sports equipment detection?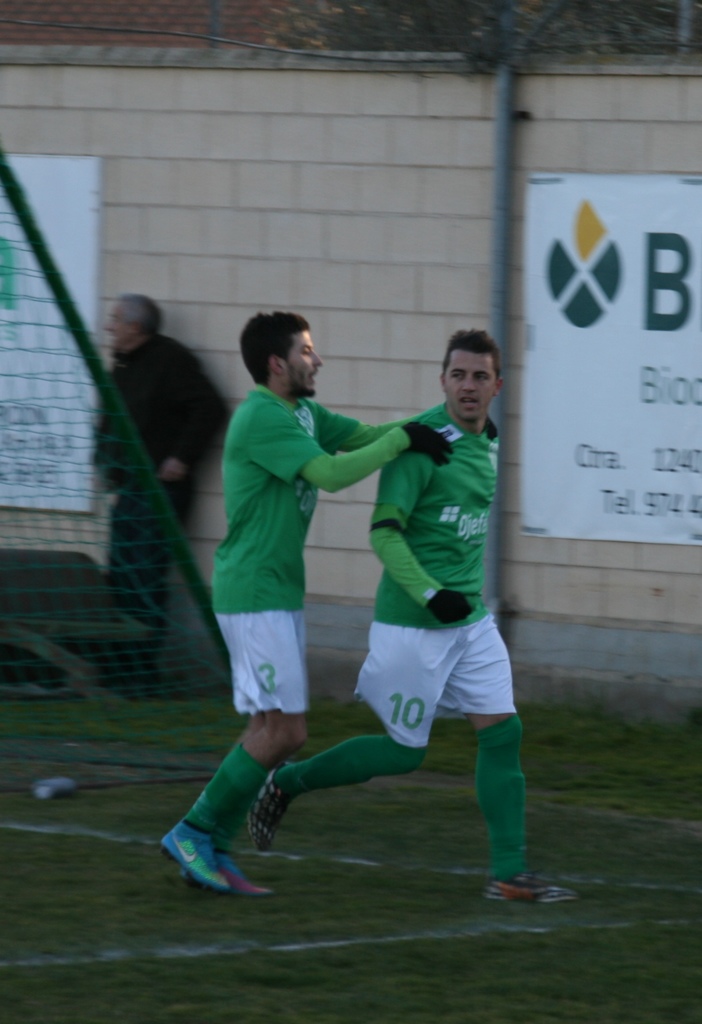
region(483, 414, 507, 445)
